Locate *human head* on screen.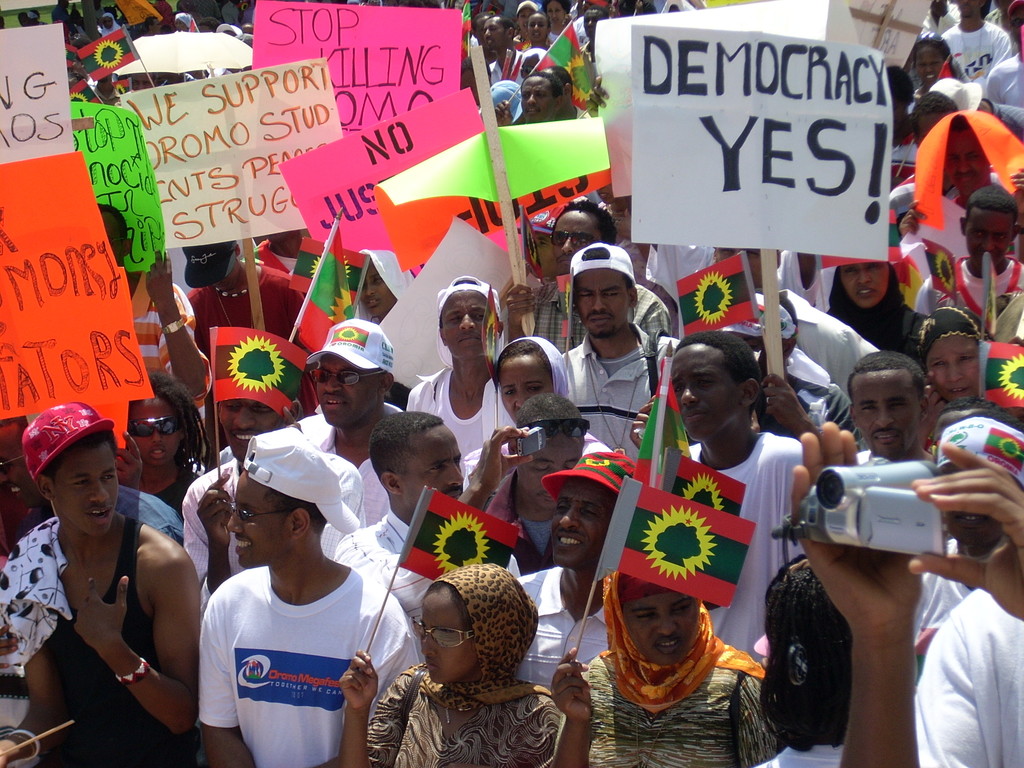
On screen at <box>467,10,494,44</box>.
